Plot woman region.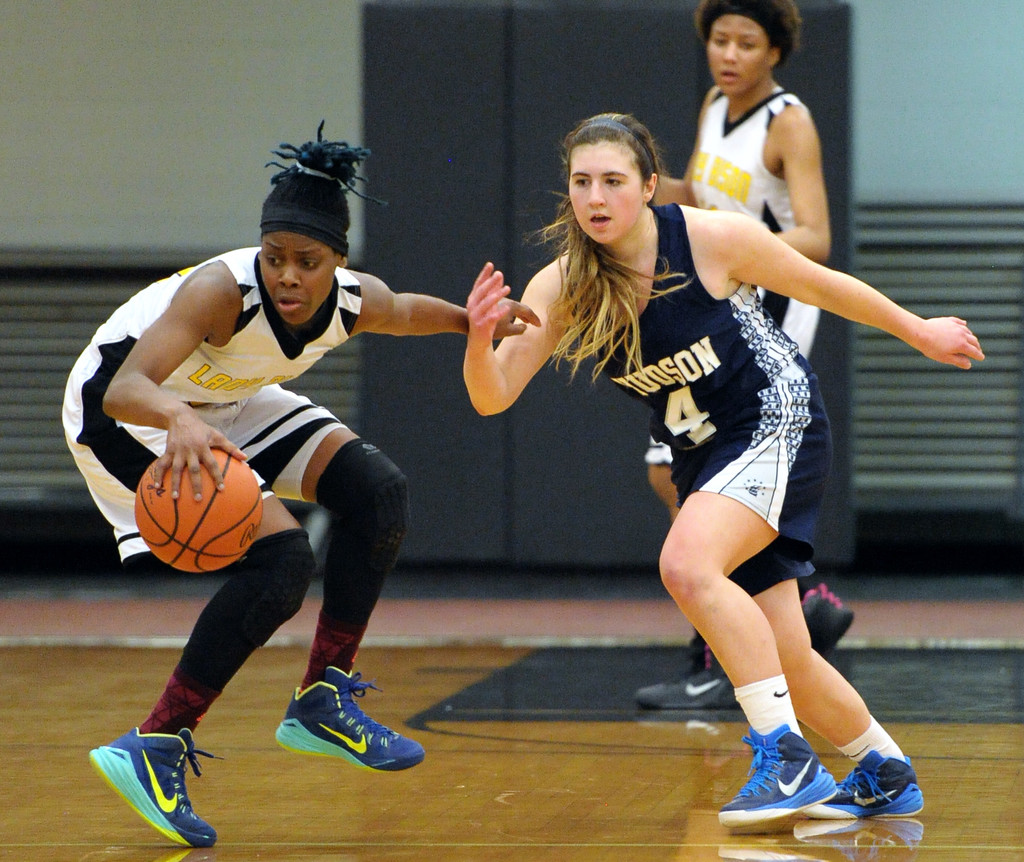
Plotted at Rect(633, 0, 858, 712).
